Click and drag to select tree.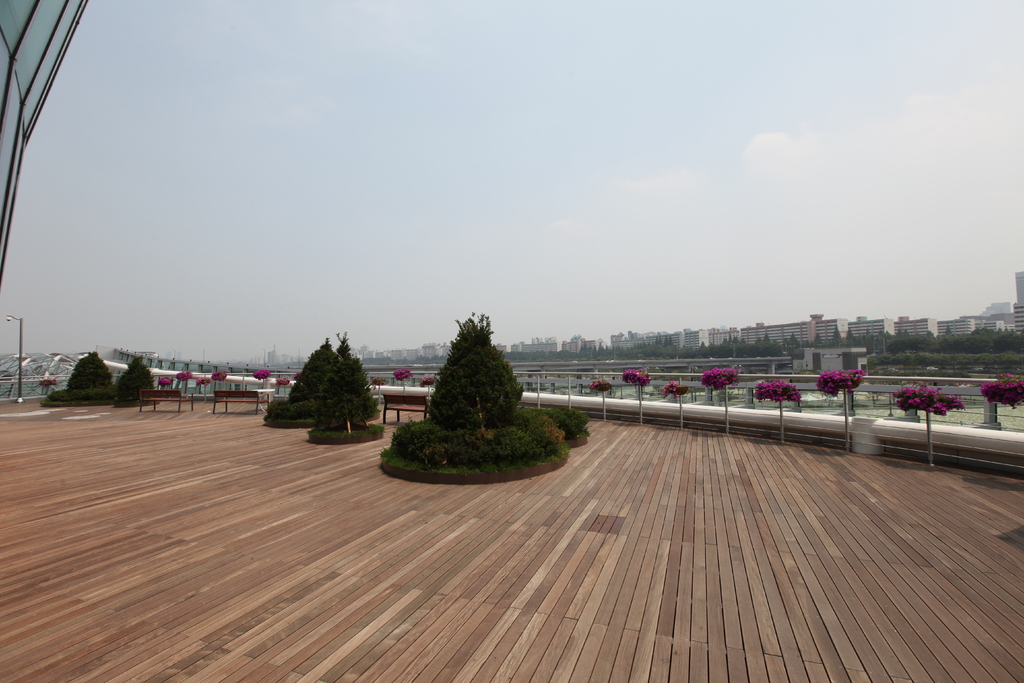
Selection: x1=434 y1=312 x2=520 y2=413.
